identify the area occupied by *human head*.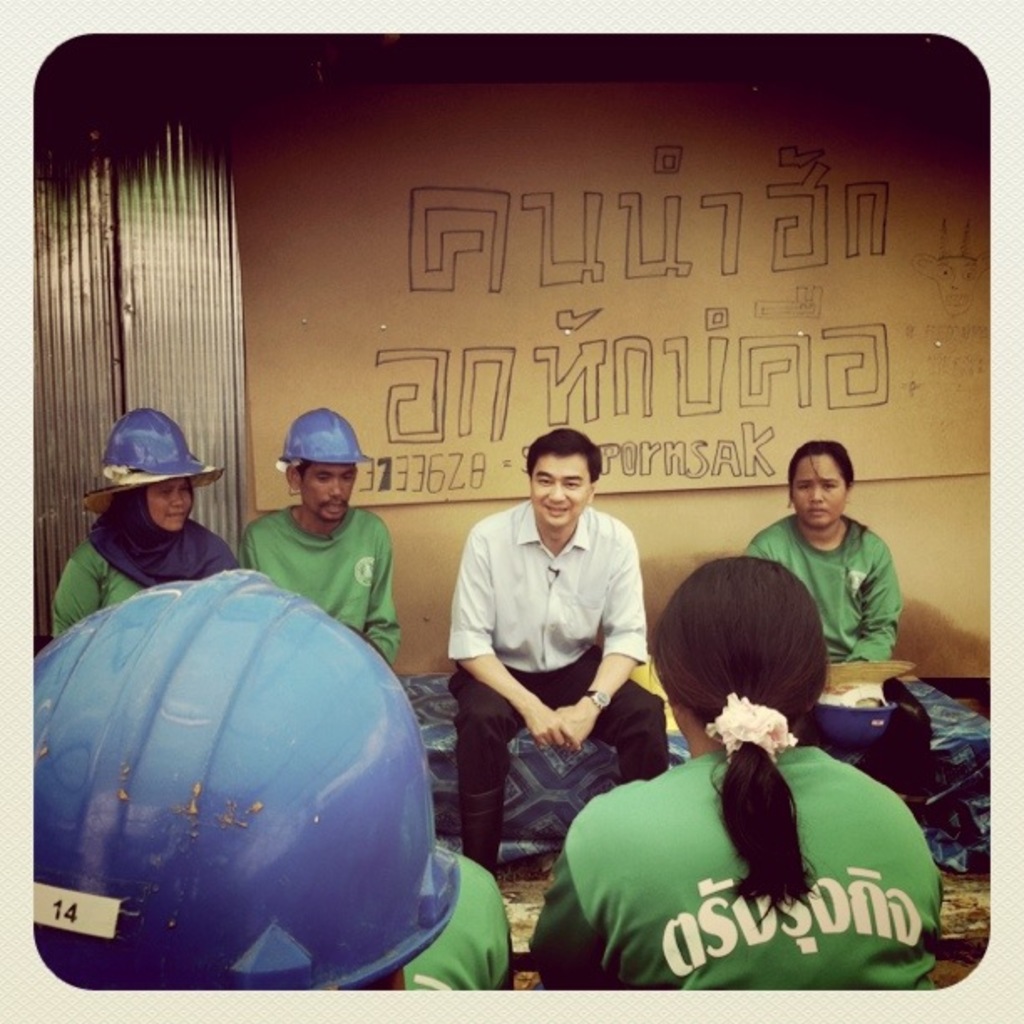
Area: [left=778, top=440, right=853, bottom=525].
